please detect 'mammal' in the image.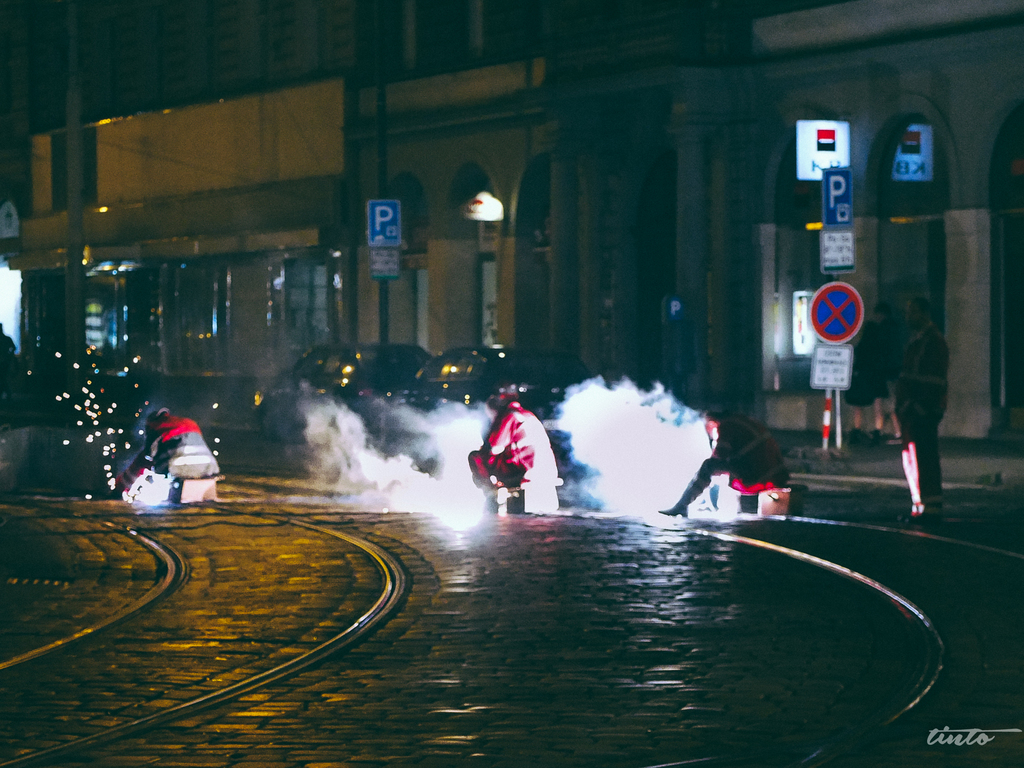
145, 403, 218, 485.
